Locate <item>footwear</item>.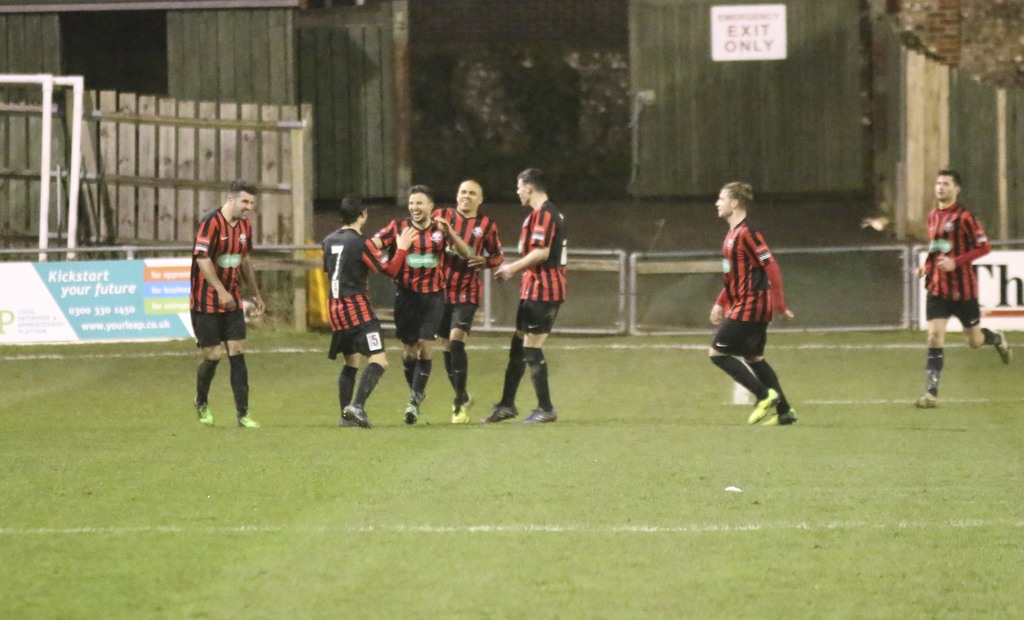
Bounding box: [996, 329, 1015, 365].
